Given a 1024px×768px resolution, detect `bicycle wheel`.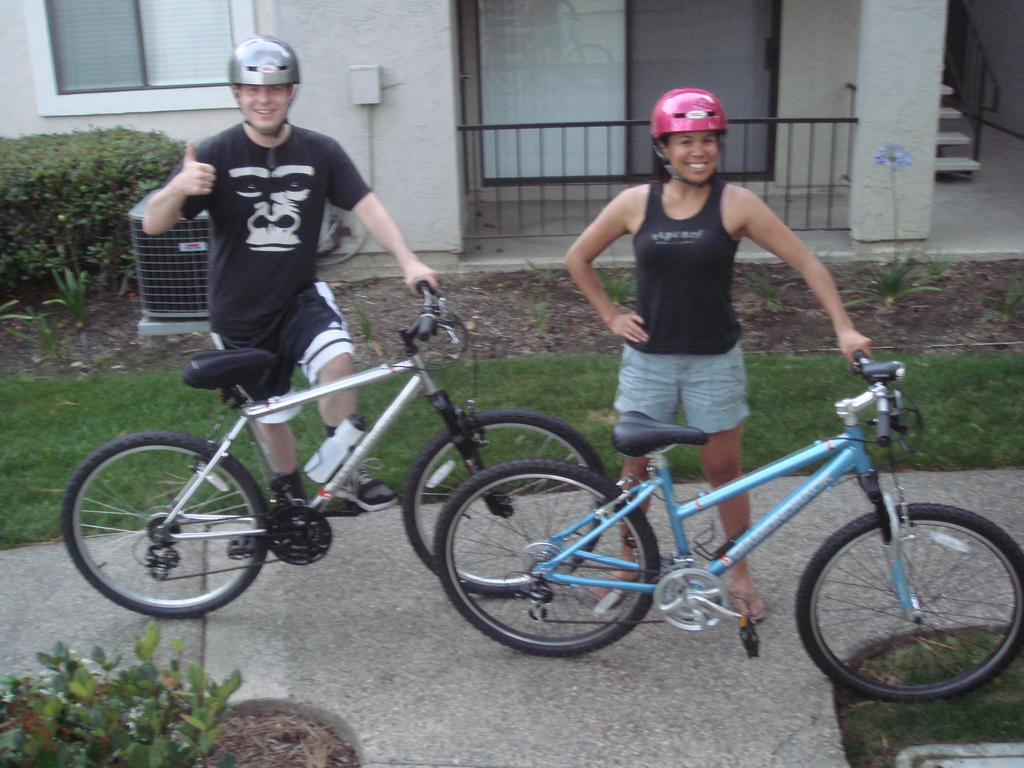
locate(59, 429, 273, 617).
